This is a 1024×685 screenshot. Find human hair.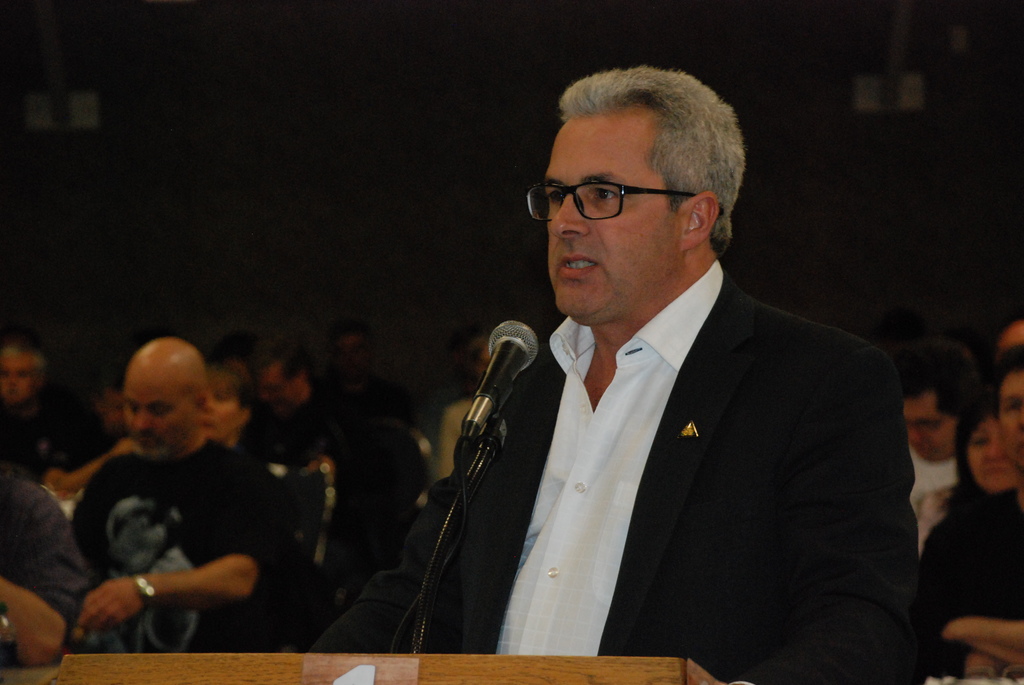
Bounding box: 259, 333, 307, 378.
